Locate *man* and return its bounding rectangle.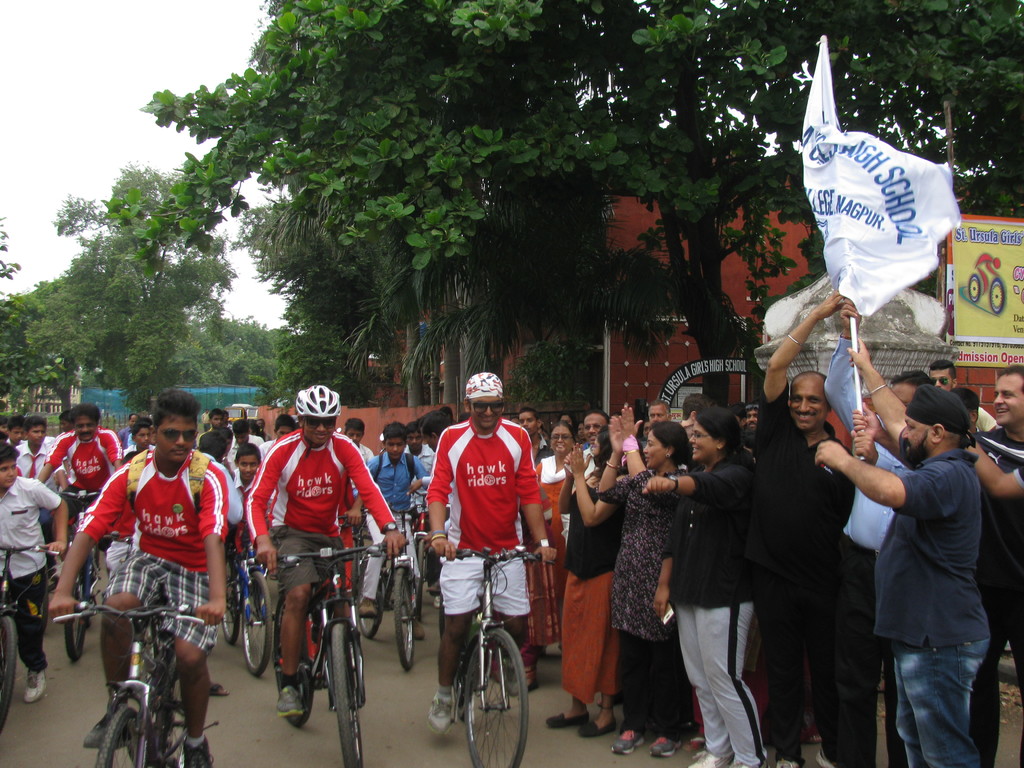
bbox=[753, 286, 877, 767].
